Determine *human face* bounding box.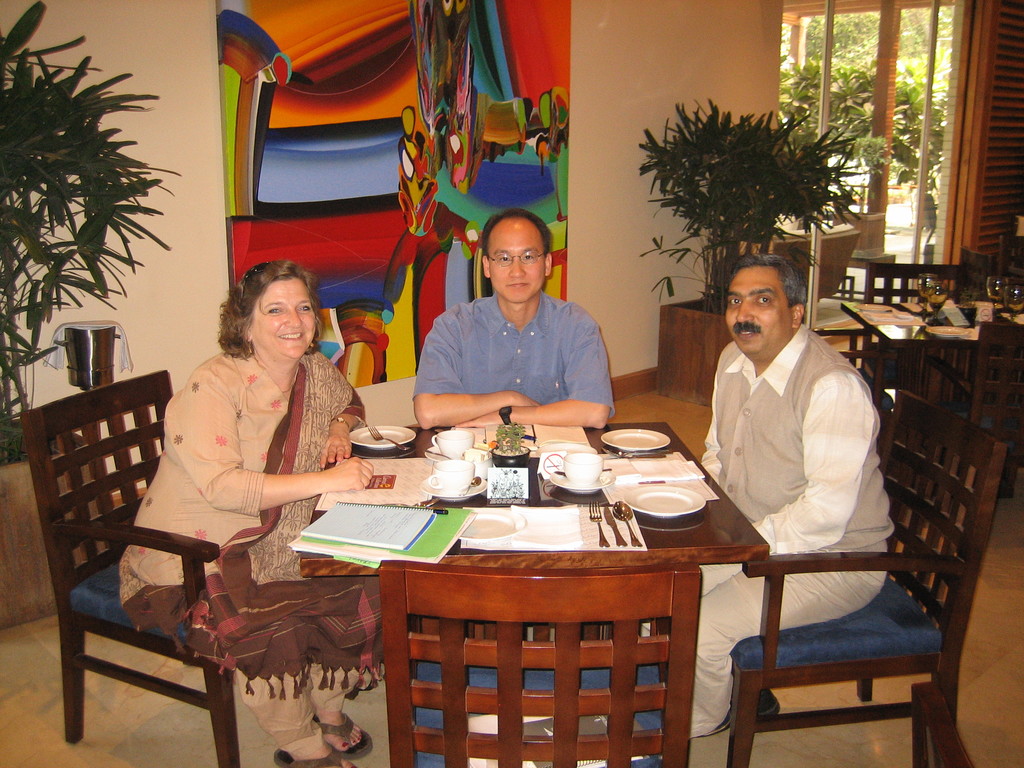
Determined: left=489, top=223, right=545, bottom=302.
